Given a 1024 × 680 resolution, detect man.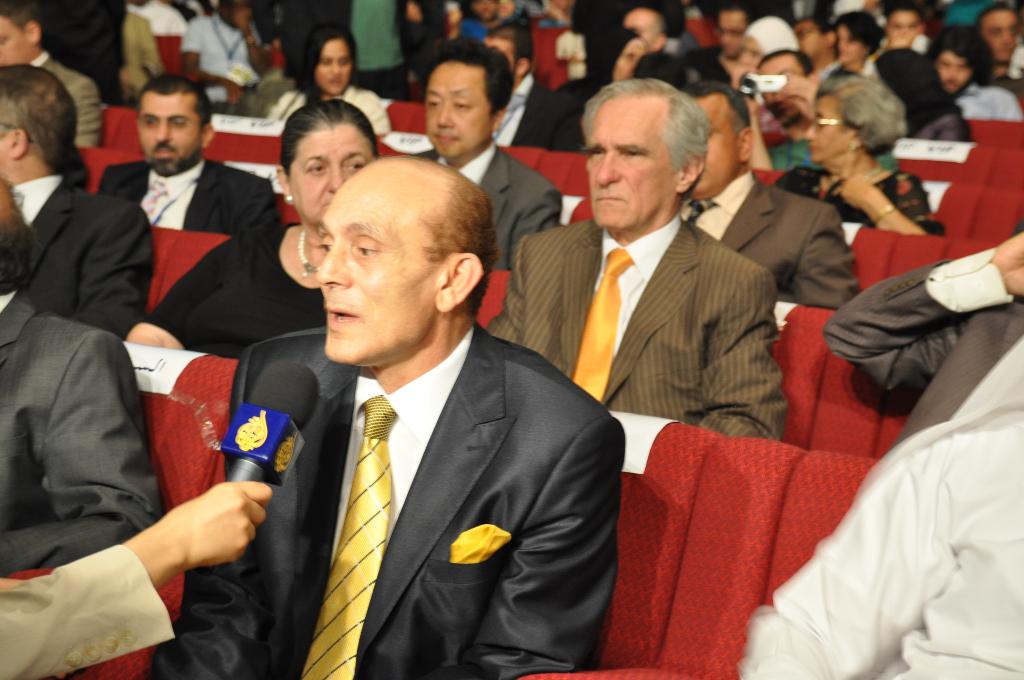
left=0, top=0, right=100, bottom=149.
